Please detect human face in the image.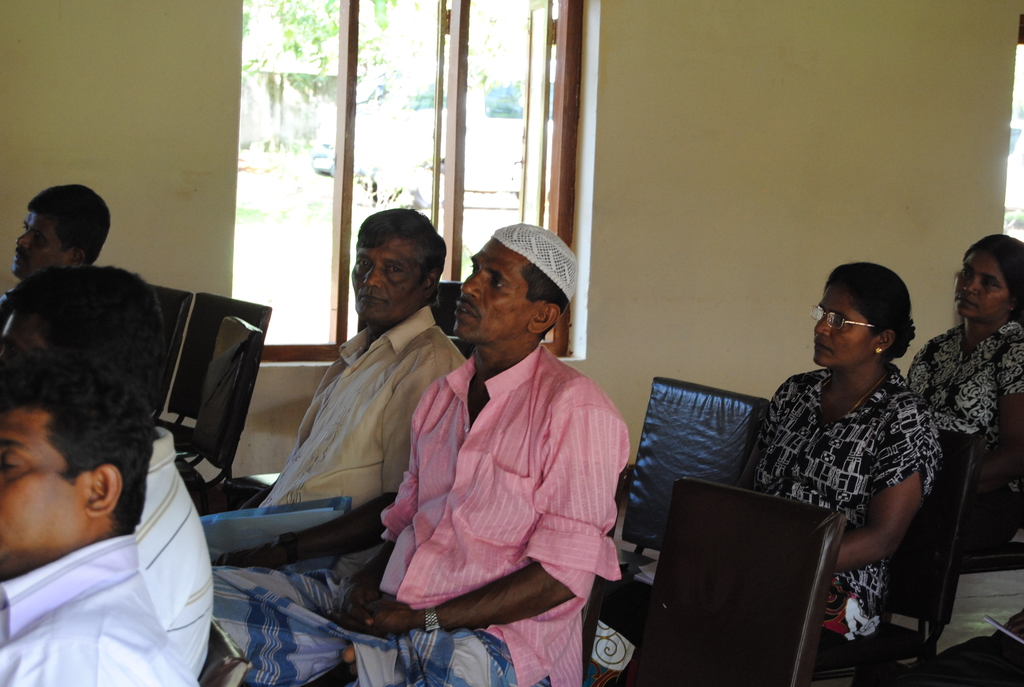
{"x1": 0, "y1": 312, "x2": 50, "y2": 361}.
